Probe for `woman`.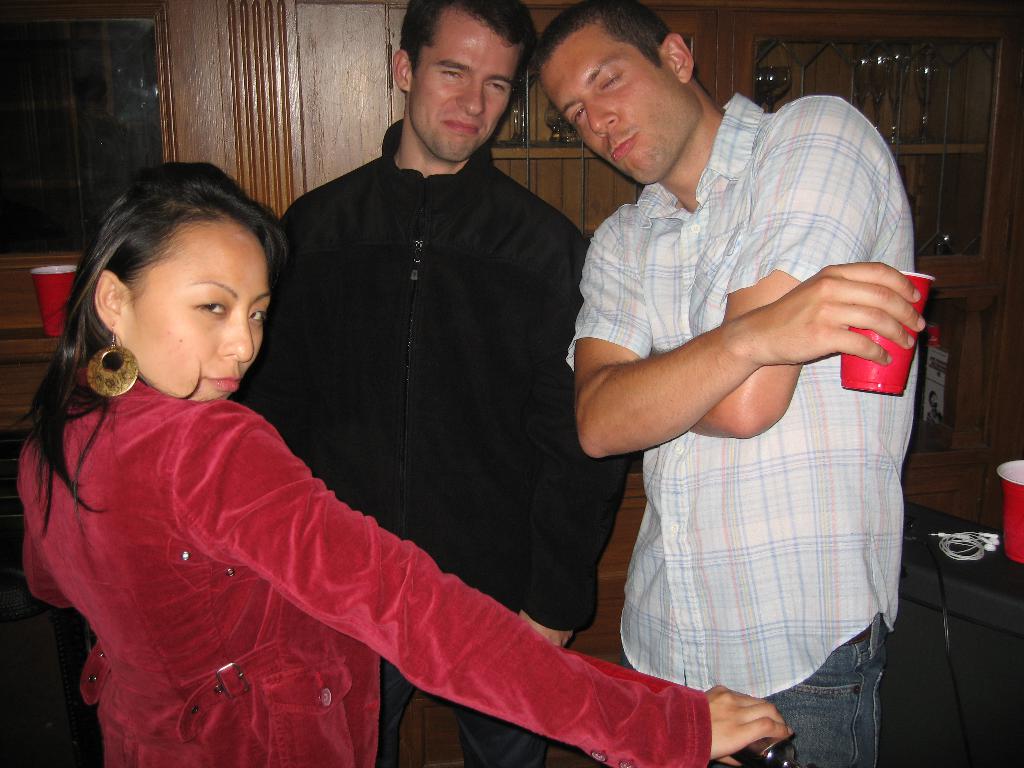
Probe result: region(51, 114, 701, 753).
